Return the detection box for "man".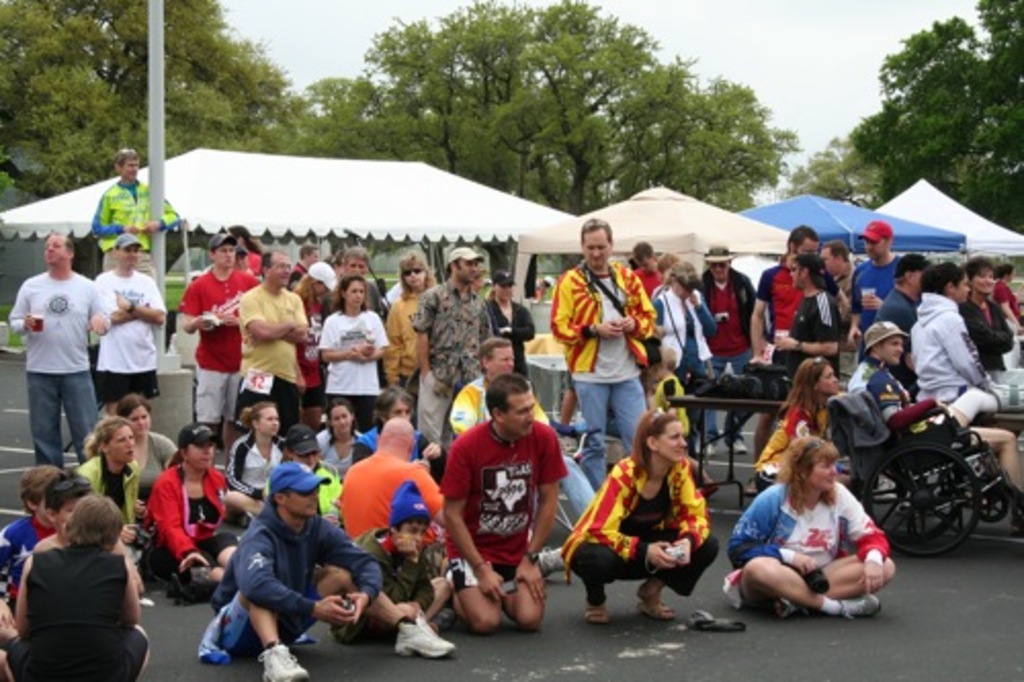
176,227,256,442.
